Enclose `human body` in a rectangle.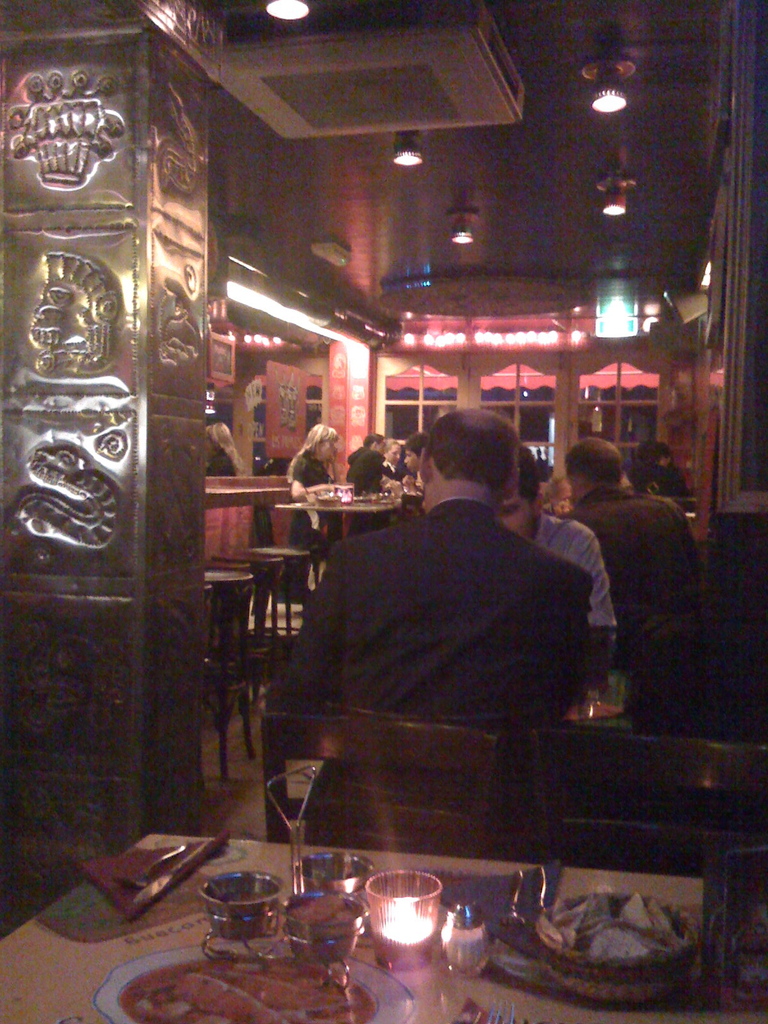
[486,433,625,697].
